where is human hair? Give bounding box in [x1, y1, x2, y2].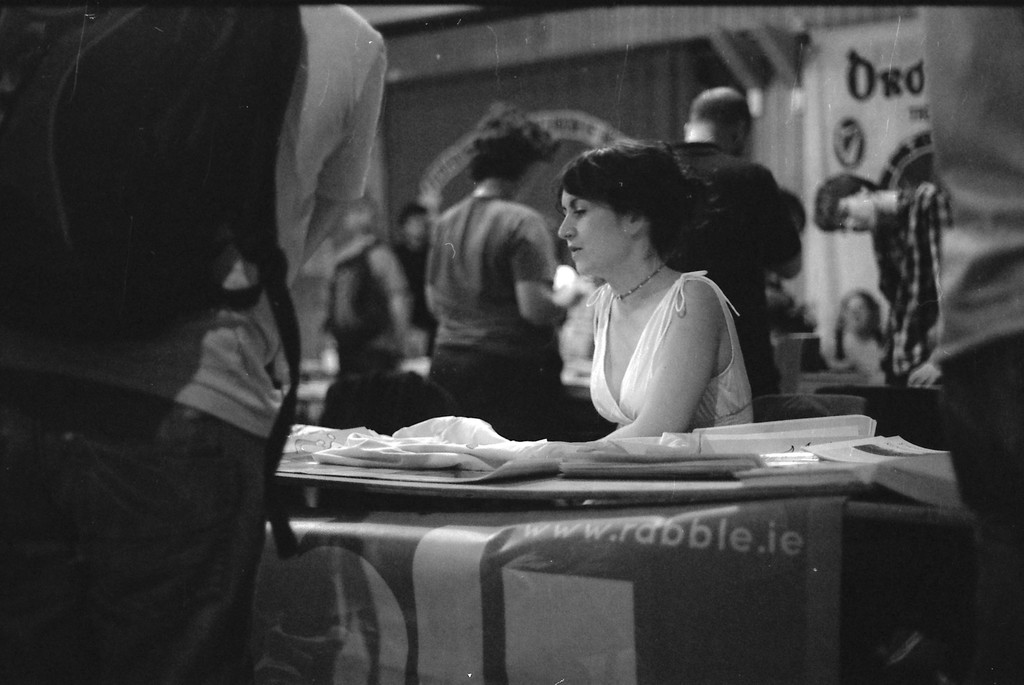
[548, 140, 732, 290].
